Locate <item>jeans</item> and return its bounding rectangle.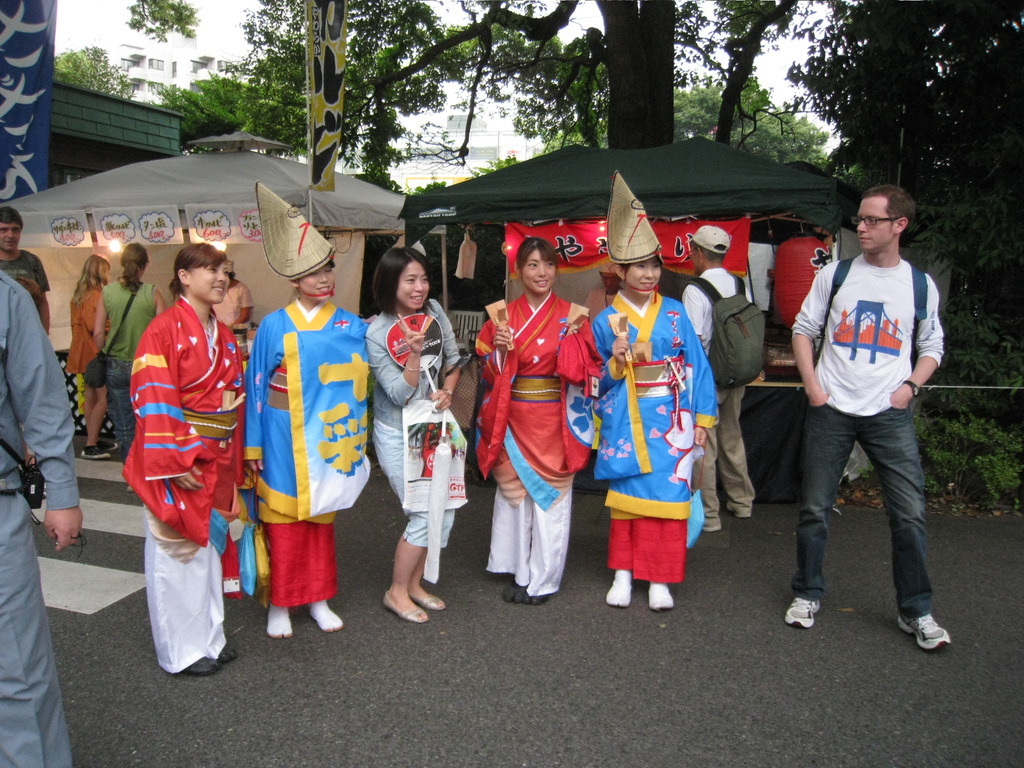
bbox=(794, 387, 934, 632).
